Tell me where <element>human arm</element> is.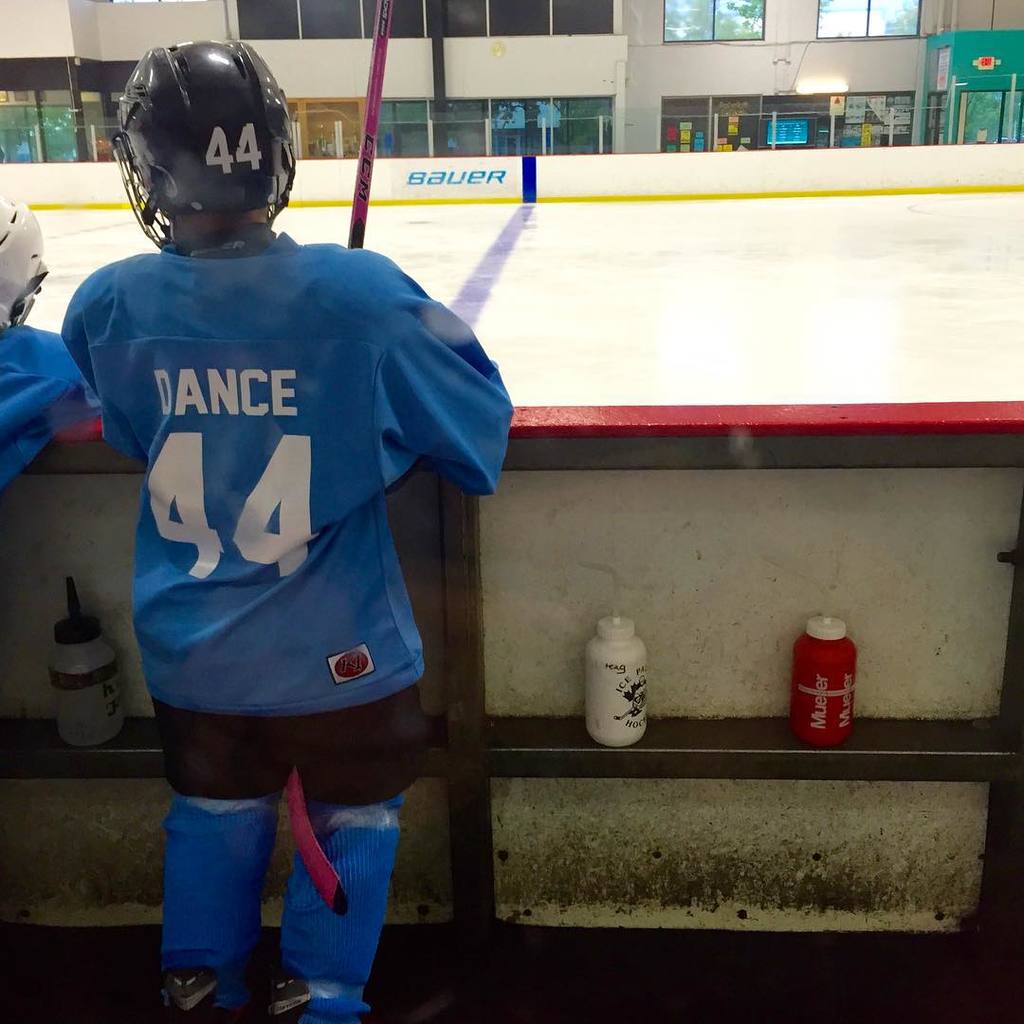
<element>human arm</element> is at 375:283:509:498.
